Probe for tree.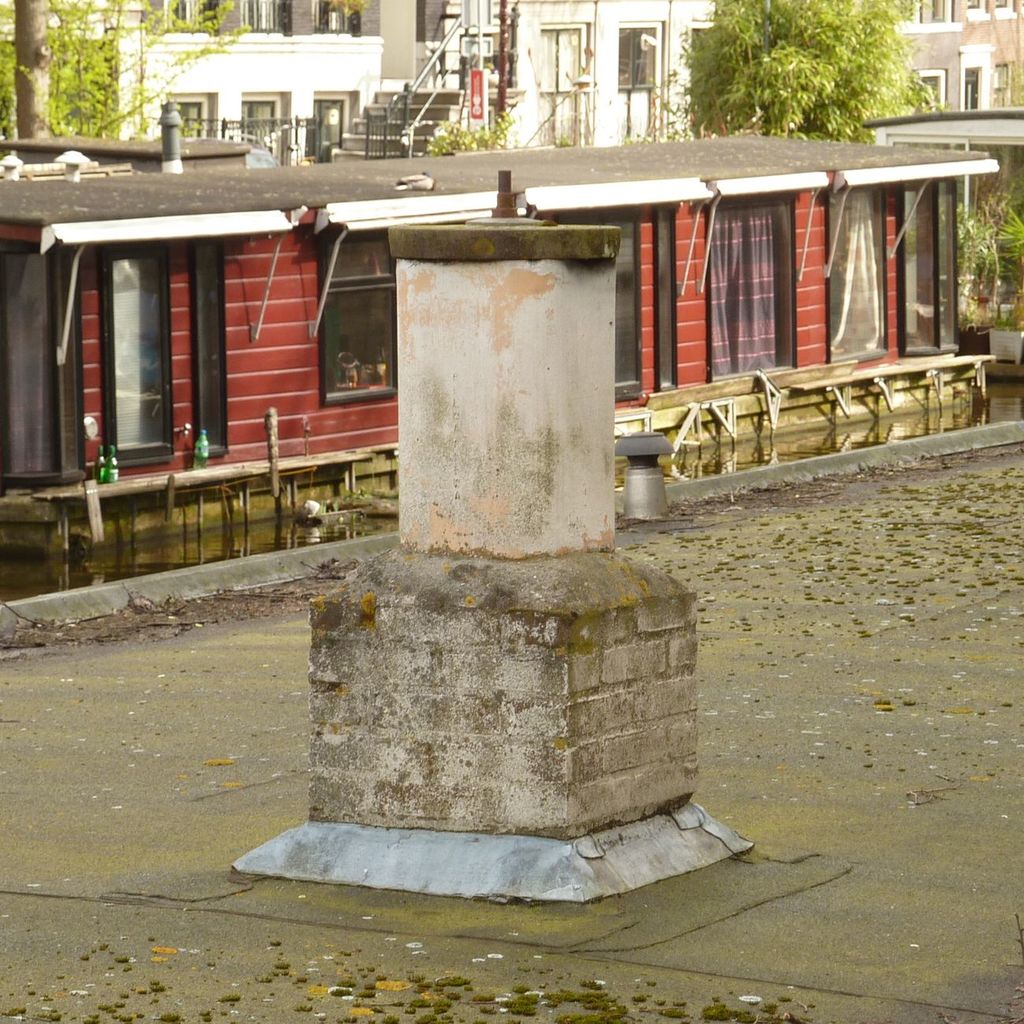
Probe result: <bbox>0, 0, 255, 134</bbox>.
